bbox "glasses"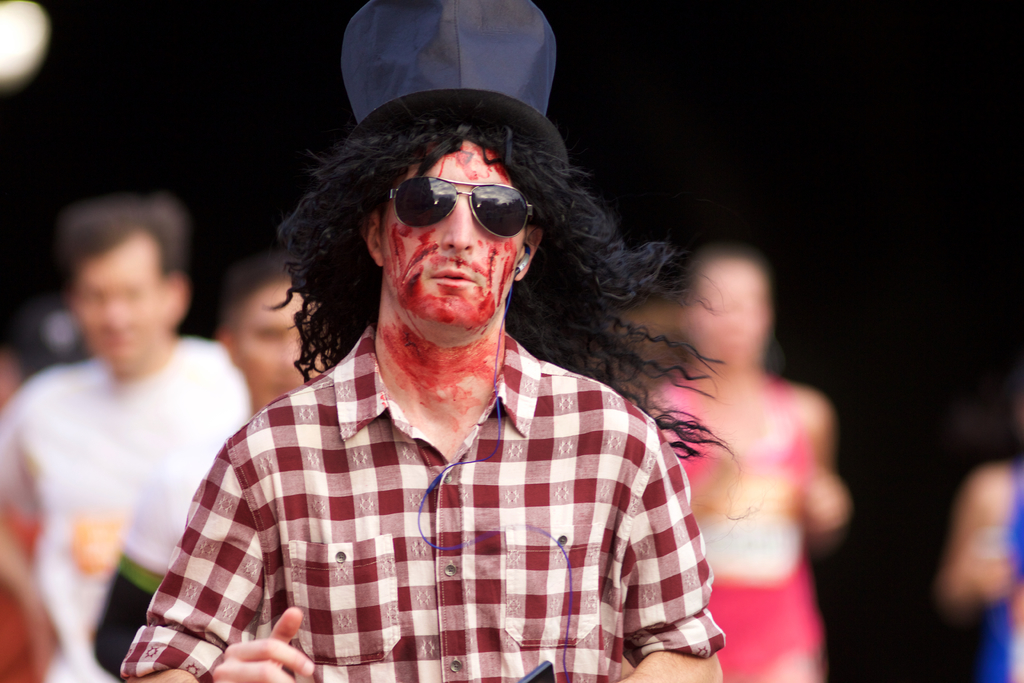
[385,172,527,236]
